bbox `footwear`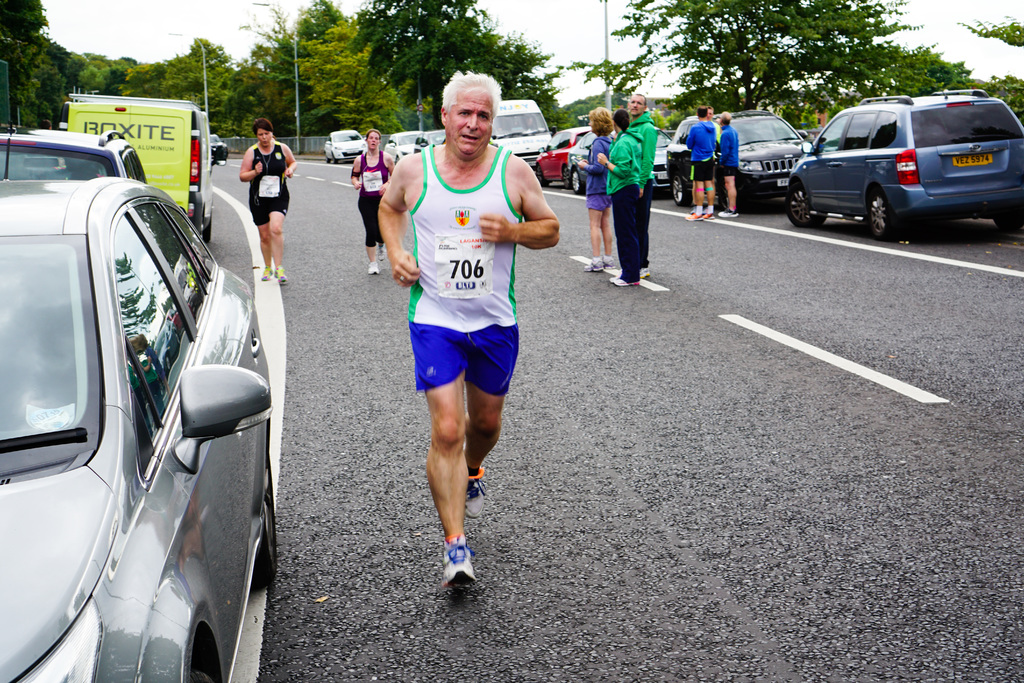
(273, 268, 289, 287)
